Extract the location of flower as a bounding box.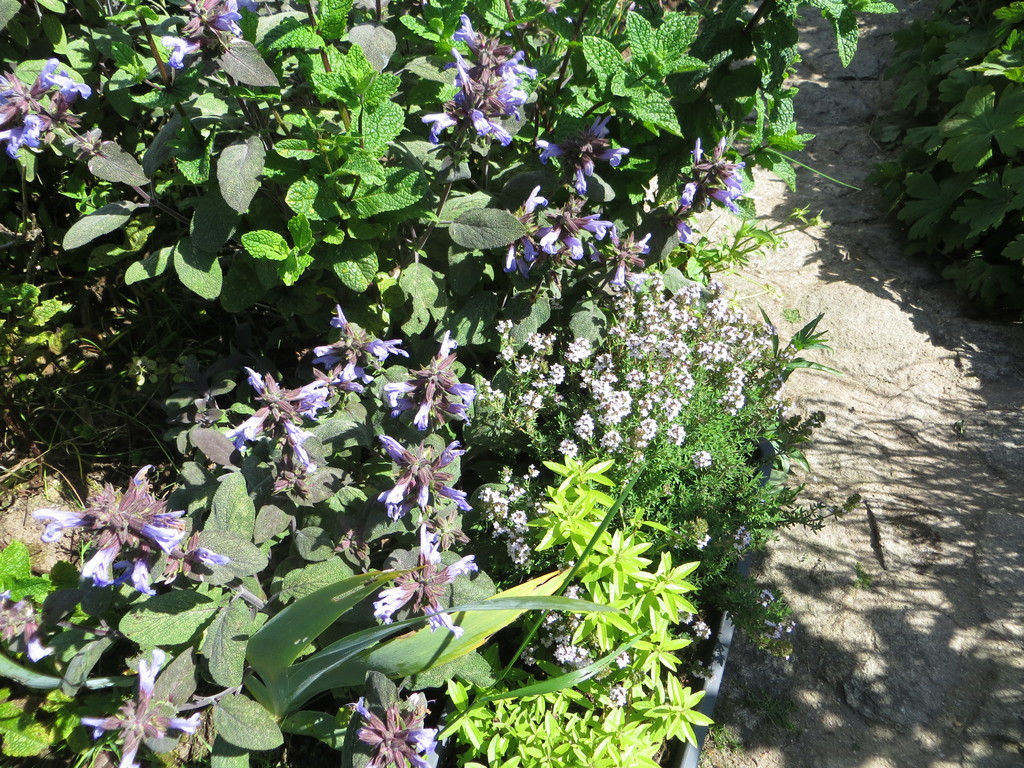
(x1=383, y1=378, x2=429, y2=399).
